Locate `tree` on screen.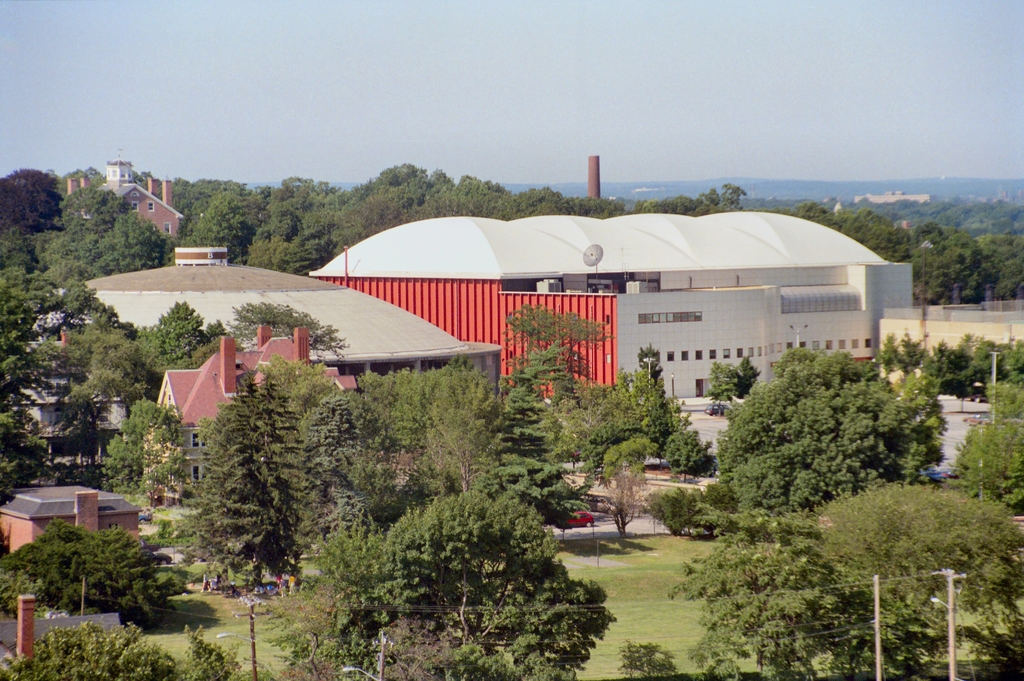
On screen at region(144, 294, 210, 364).
